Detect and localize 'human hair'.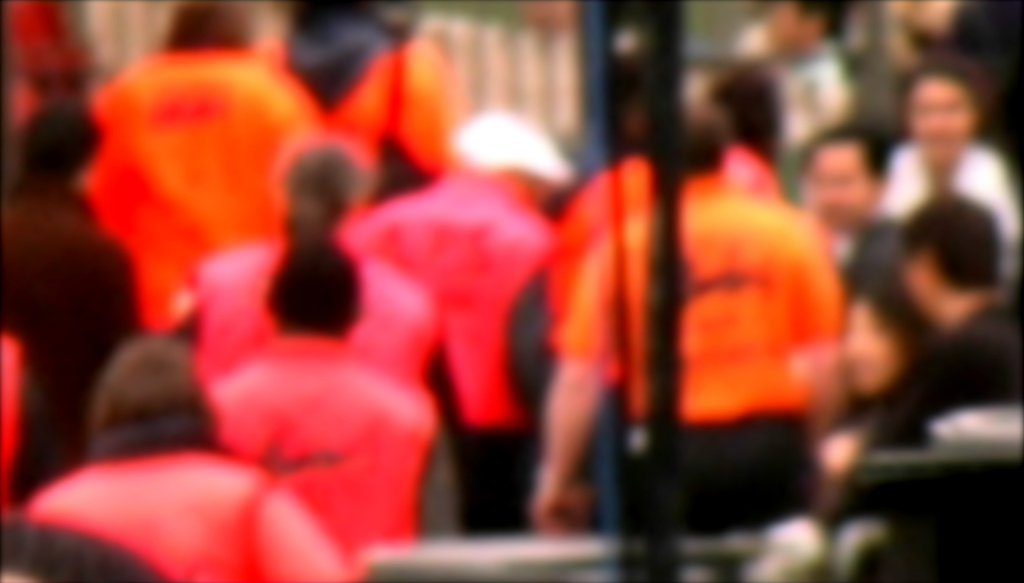
Localized at box(88, 340, 209, 426).
